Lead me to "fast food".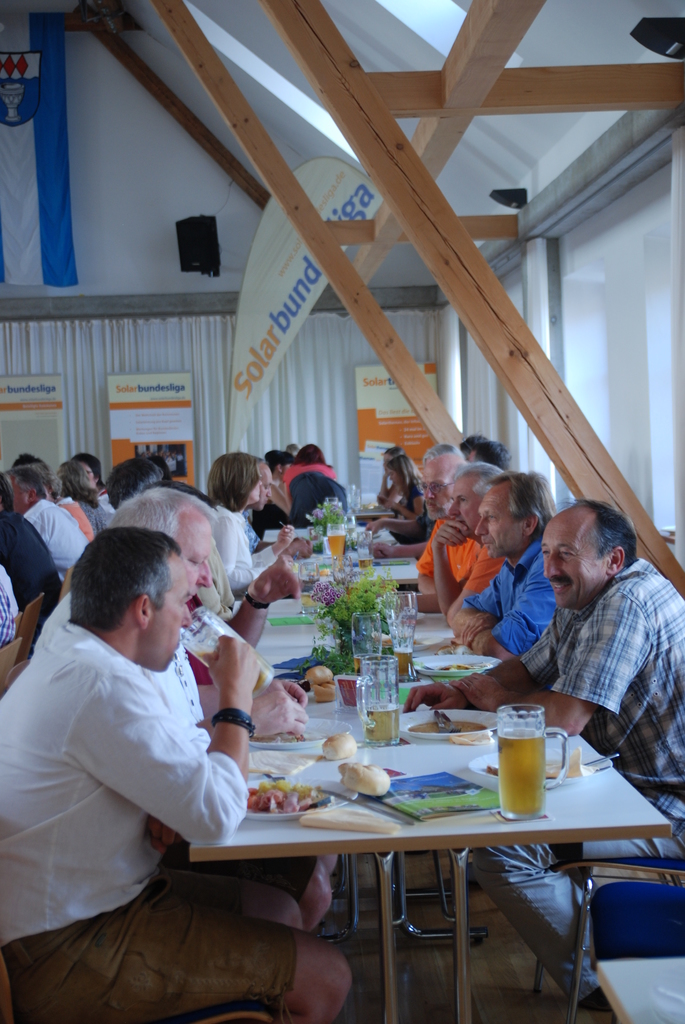
Lead to left=336, top=760, right=389, bottom=799.
